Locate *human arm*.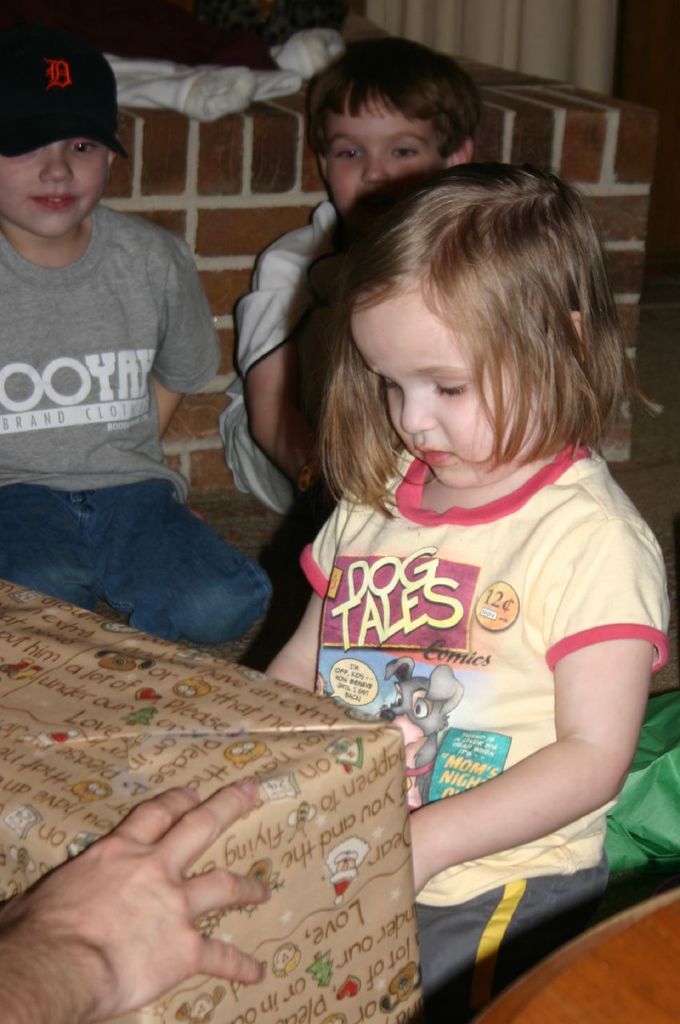
Bounding box: crop(234, 230, 322, 483).
